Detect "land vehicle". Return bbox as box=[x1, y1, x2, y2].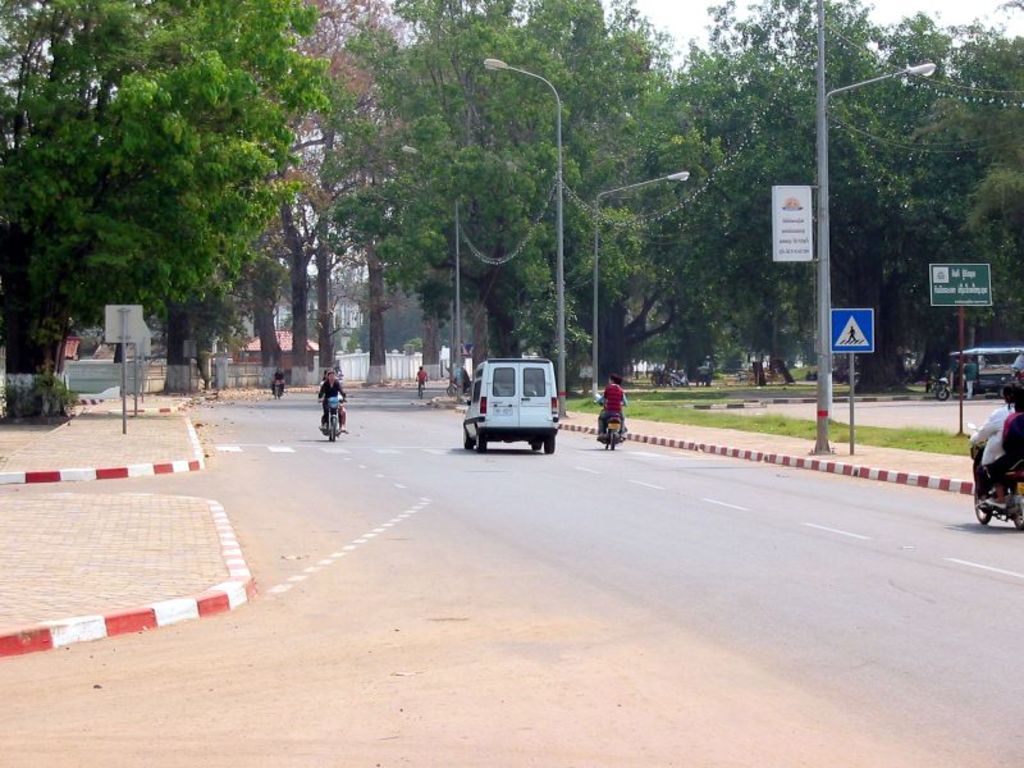
box=[593, 390, 627, 451].
